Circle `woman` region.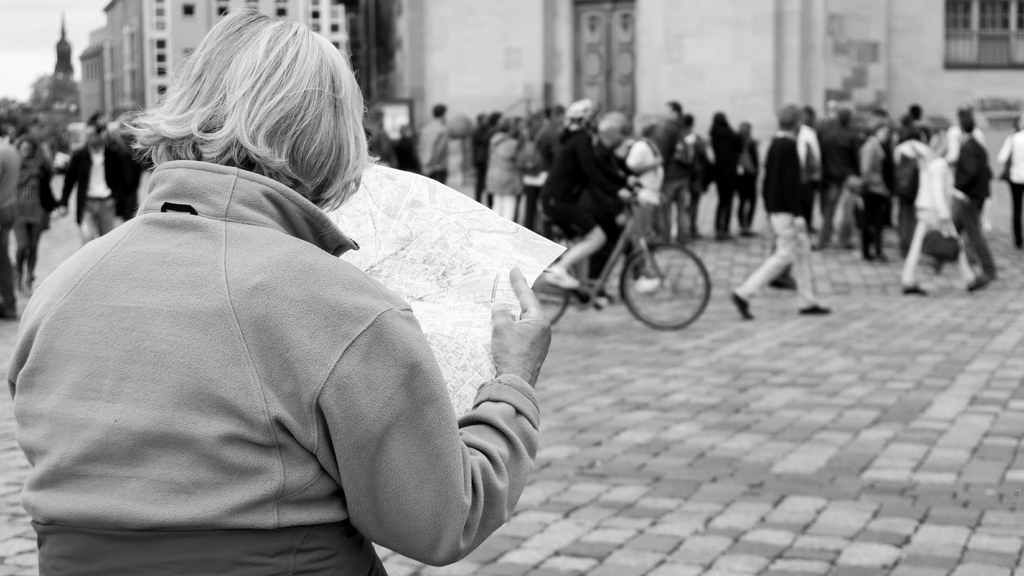
Region: box(17, 24, 569, 563).
